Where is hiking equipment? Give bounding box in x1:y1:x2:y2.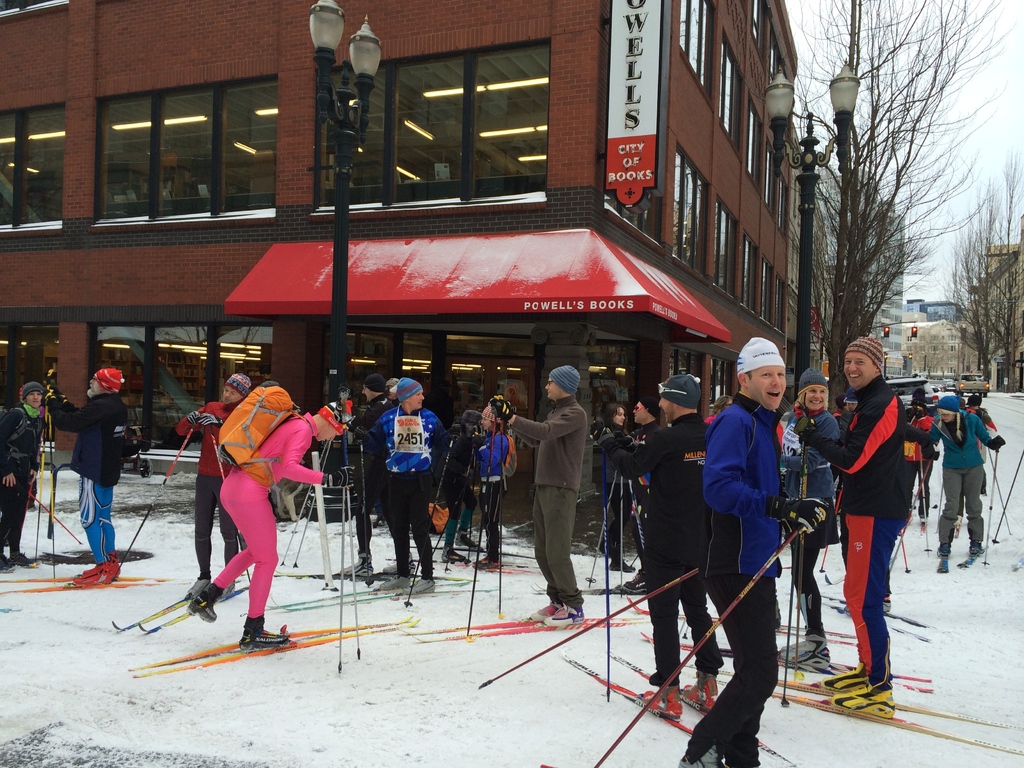
477:566:710:694.
